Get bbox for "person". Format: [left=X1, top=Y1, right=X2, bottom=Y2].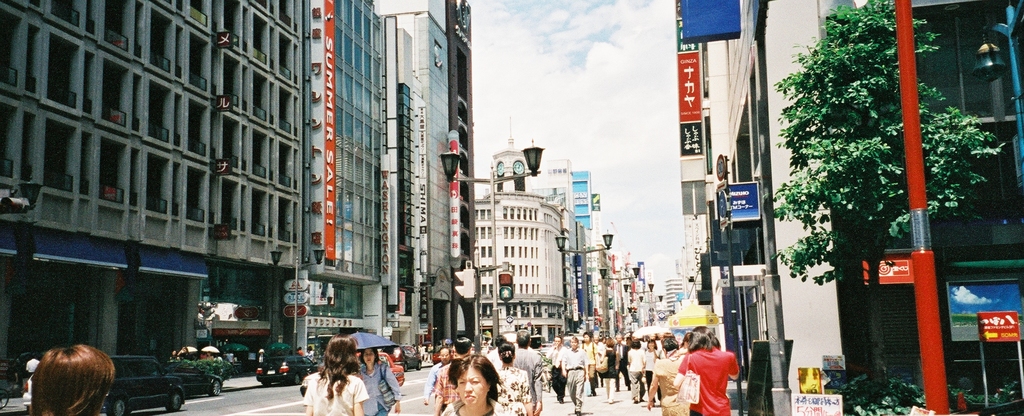
[left=683, top=319, right=742, bottom=413].
